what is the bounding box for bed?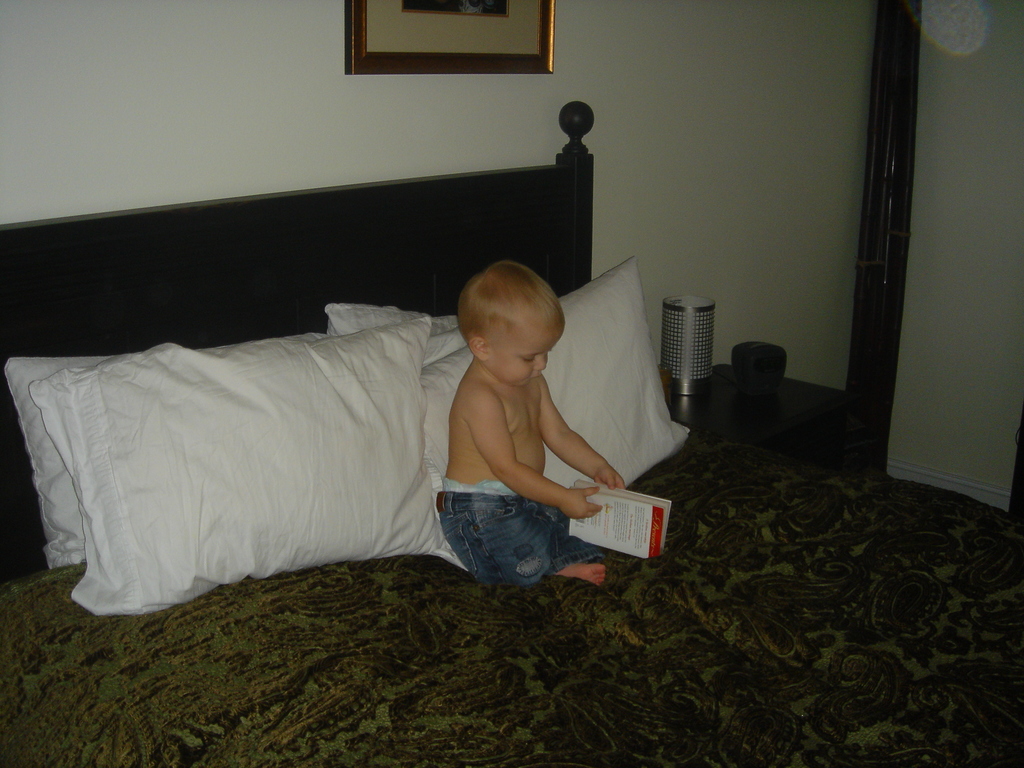
<region>0, 100, 1023, 767</region>.
